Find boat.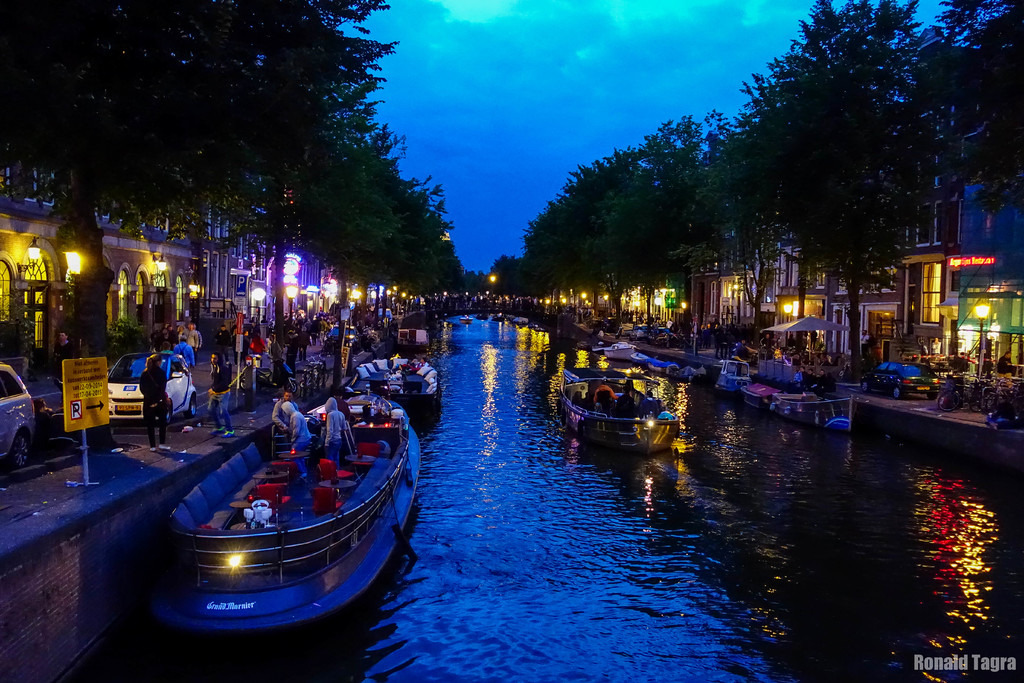
[left=576, top=341, right=593, bottom=351].
